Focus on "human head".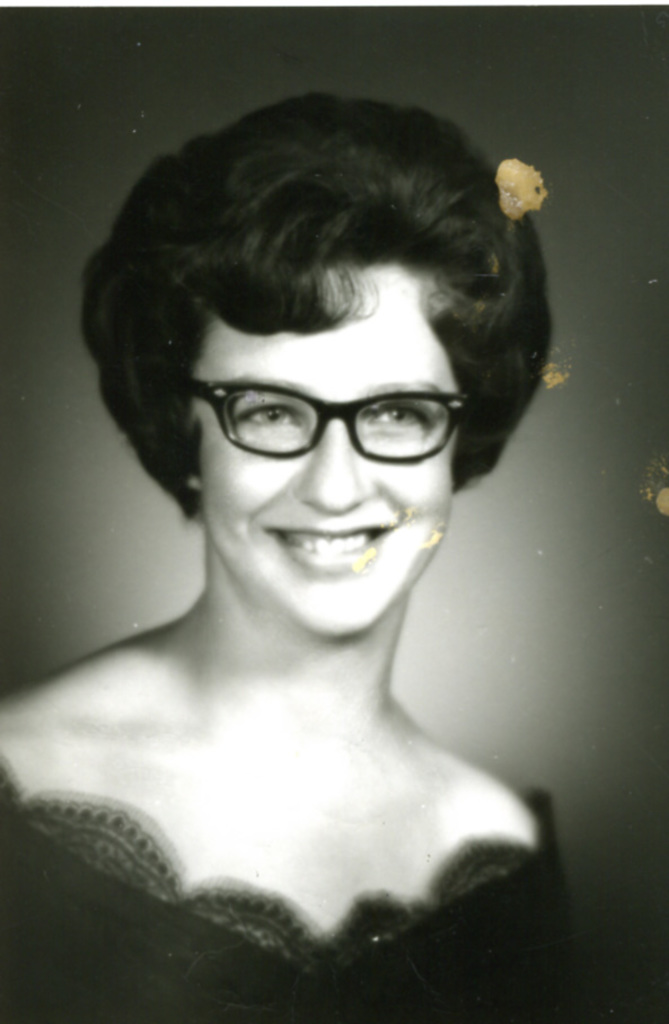
Focused at locate(113, 108, 493, 691).
